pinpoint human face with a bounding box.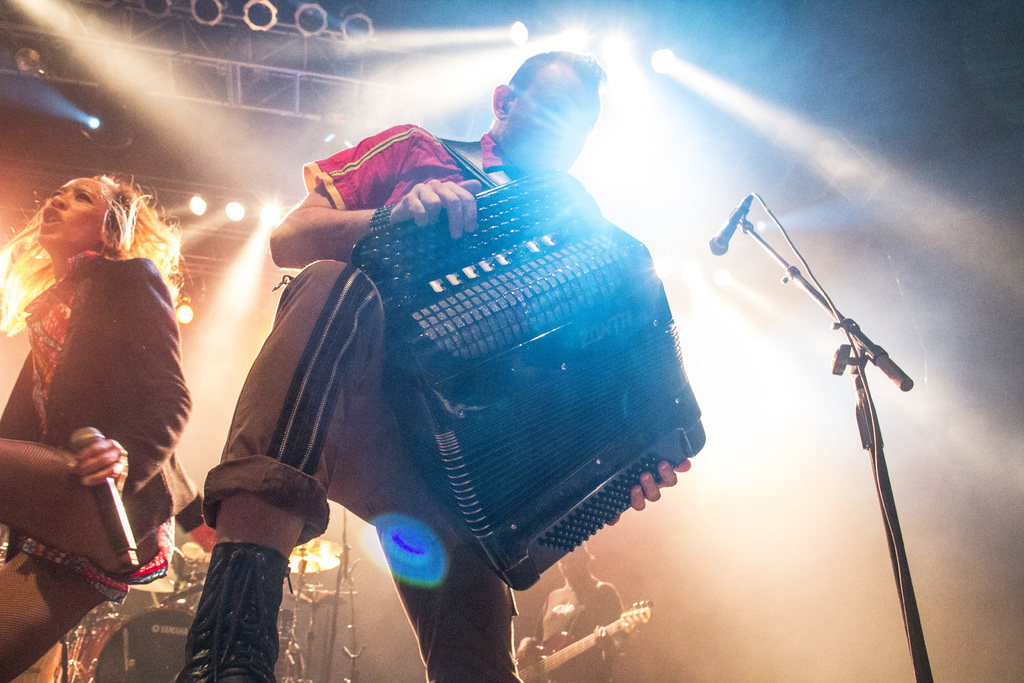
crop(504, 61, 601, 181).
